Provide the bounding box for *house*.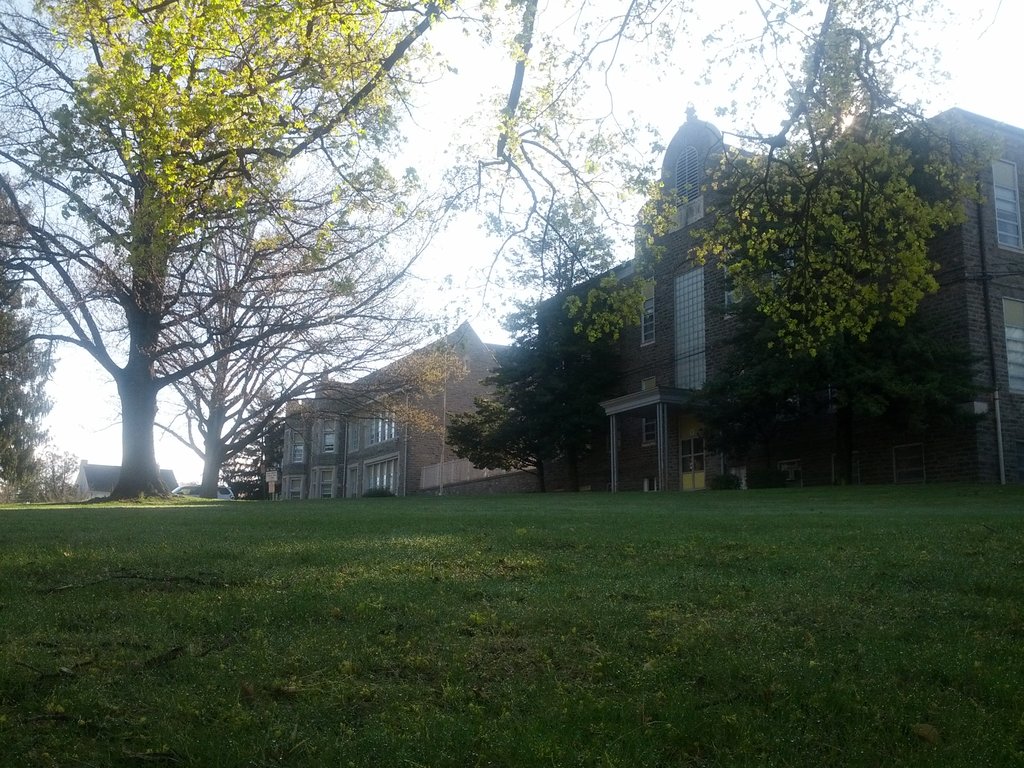
crop(527, 102, 1023, 486).
